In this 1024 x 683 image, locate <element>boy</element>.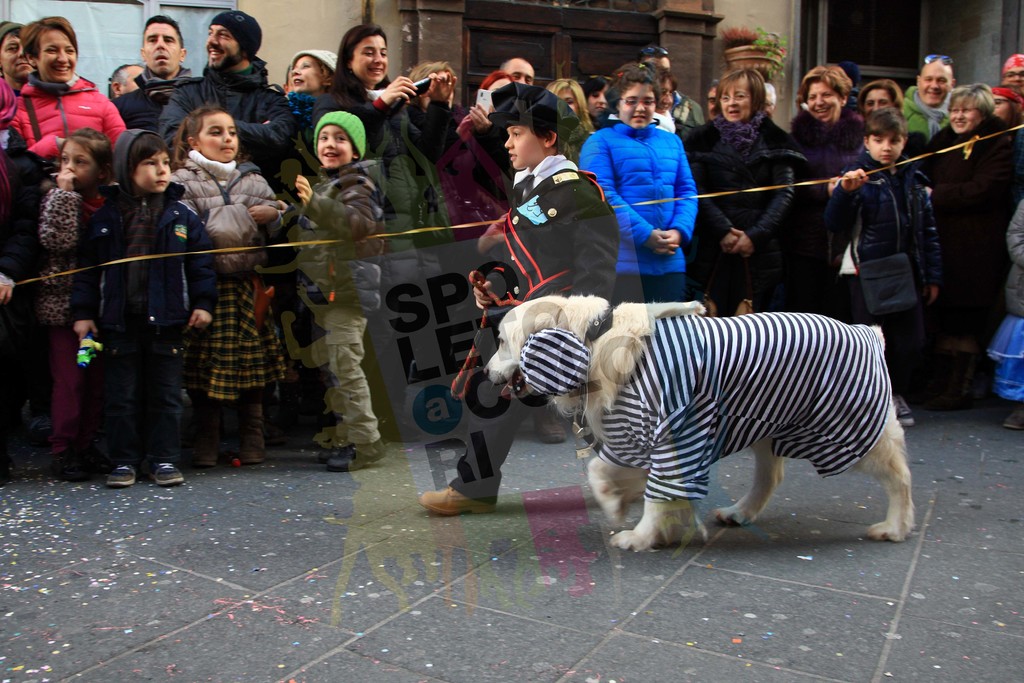
Bounding box: rect(262, 90, 399, 464).
